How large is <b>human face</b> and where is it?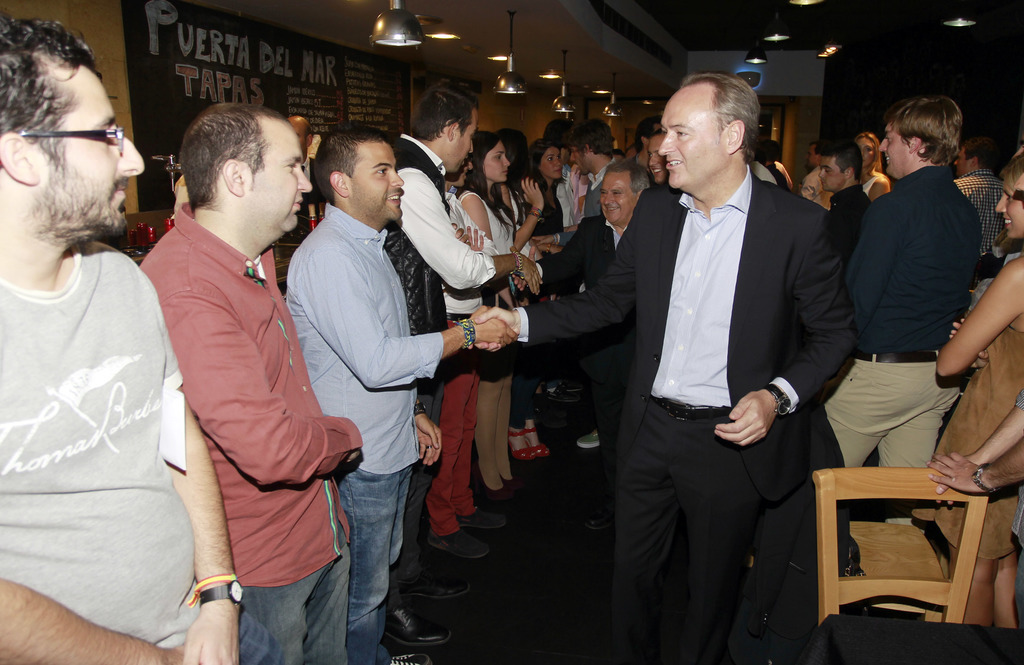
Bounding box: box(246, 137, 312, 226).
